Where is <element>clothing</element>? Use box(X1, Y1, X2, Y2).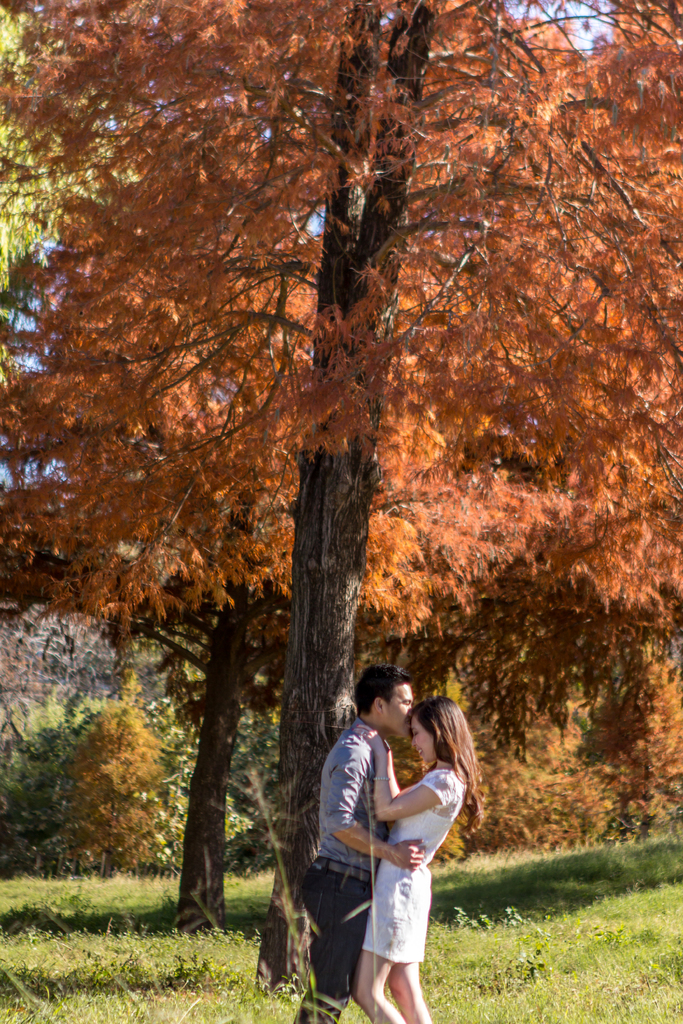
box(359, 762, 465, 960).
